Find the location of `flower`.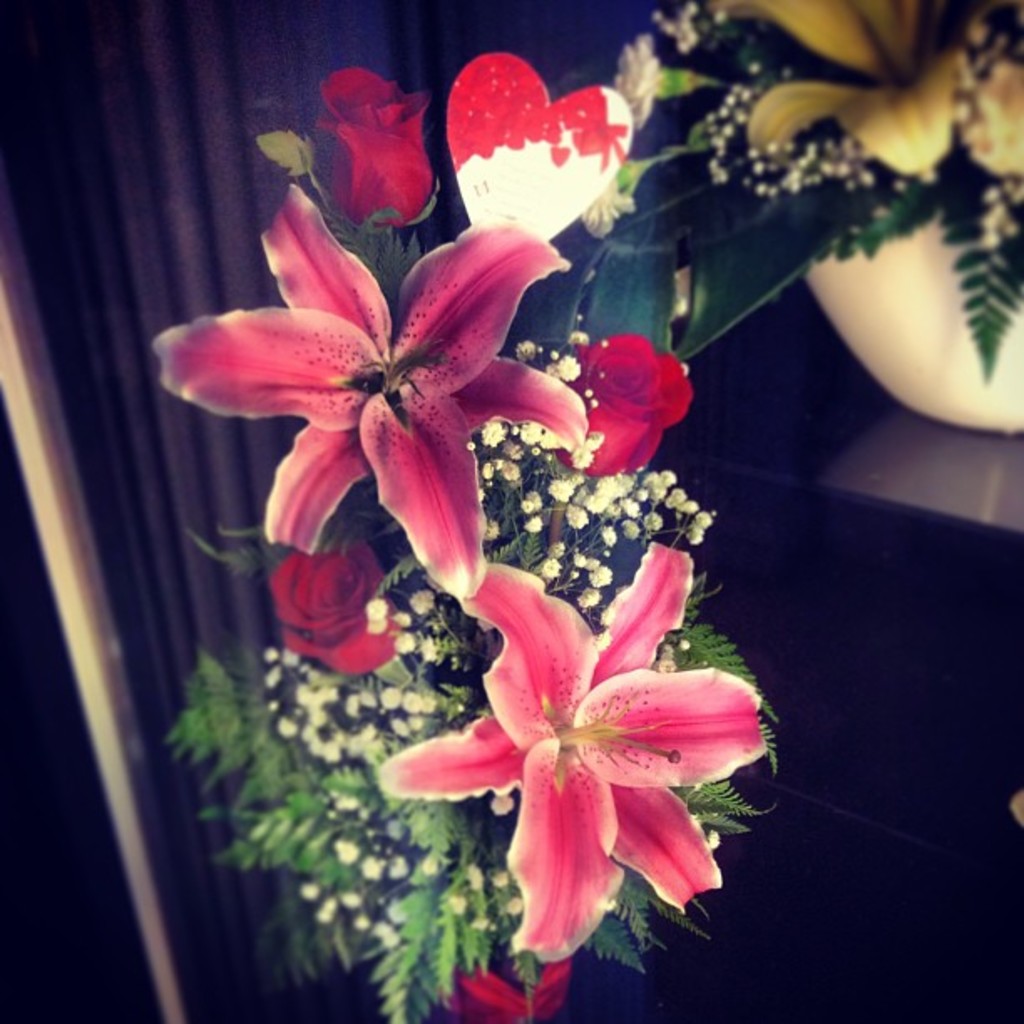
Location: [298,55,445,228].
